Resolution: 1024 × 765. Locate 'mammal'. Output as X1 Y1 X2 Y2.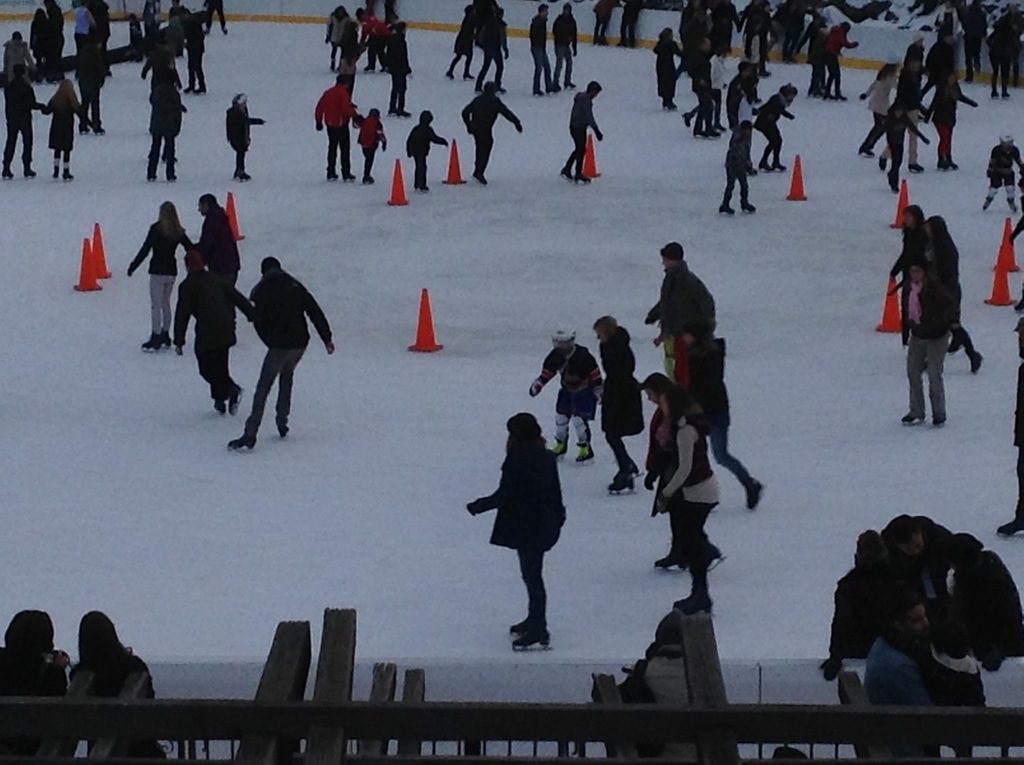
312 70 358 181.
